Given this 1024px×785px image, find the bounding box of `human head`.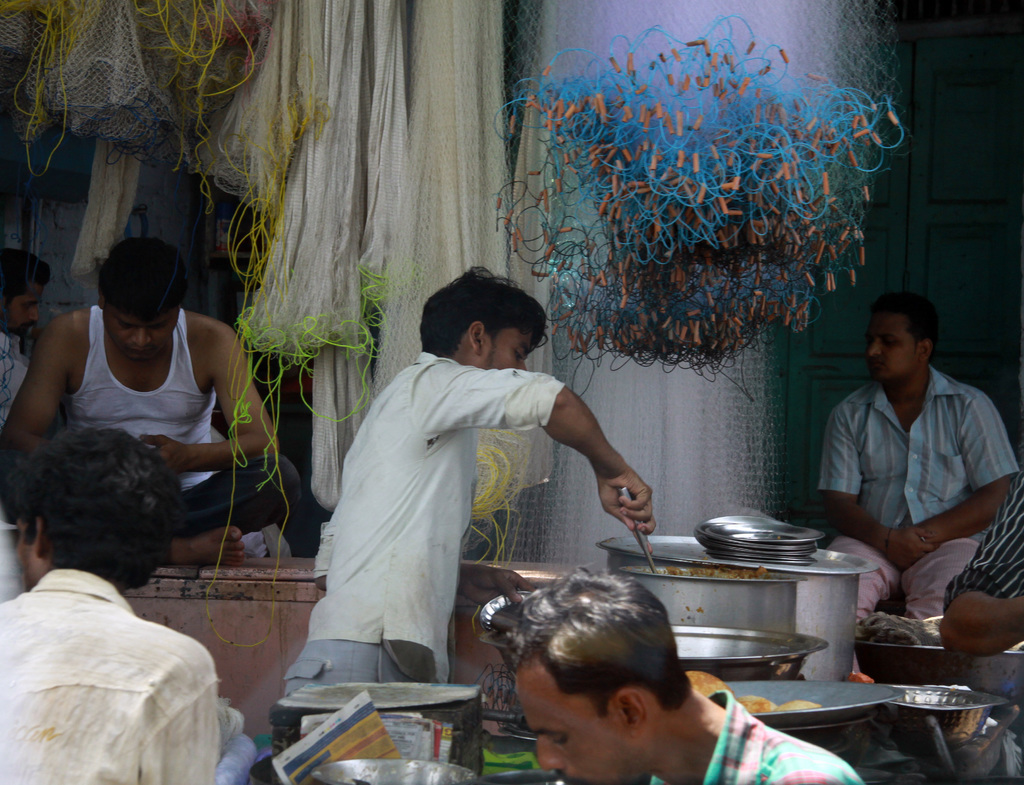
x1=867 y1=294 x2=956 y2=386.
